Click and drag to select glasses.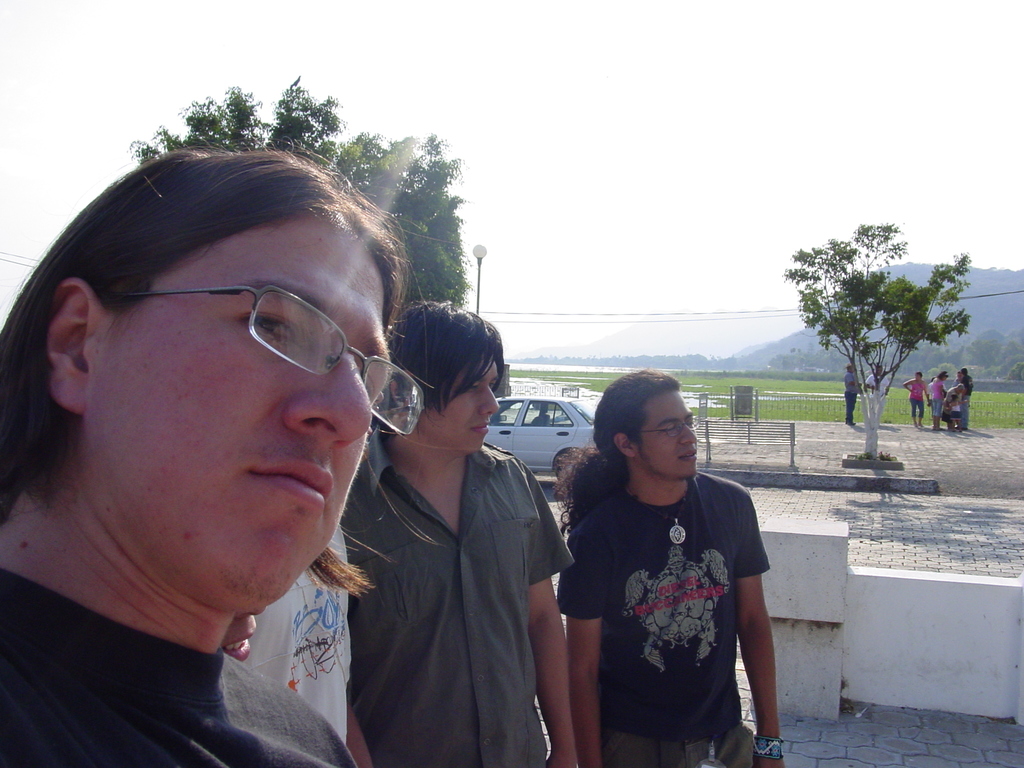
Selection: 628/410/702/440.
